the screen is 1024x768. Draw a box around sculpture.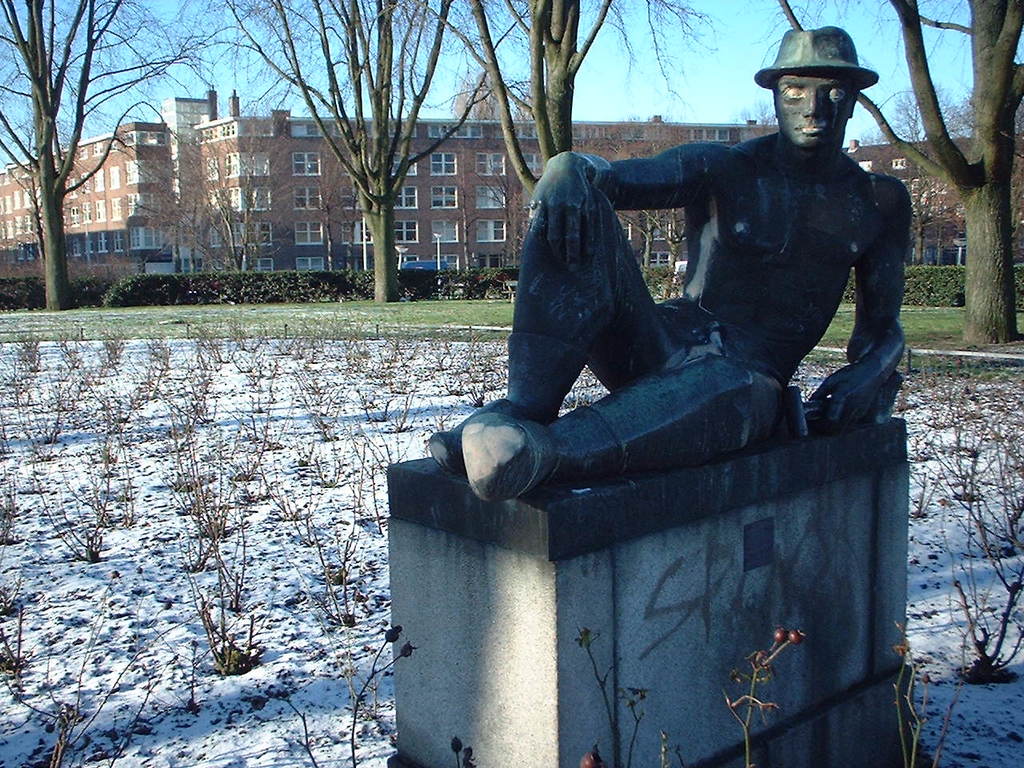
<box>428,19,929,707</box>.
